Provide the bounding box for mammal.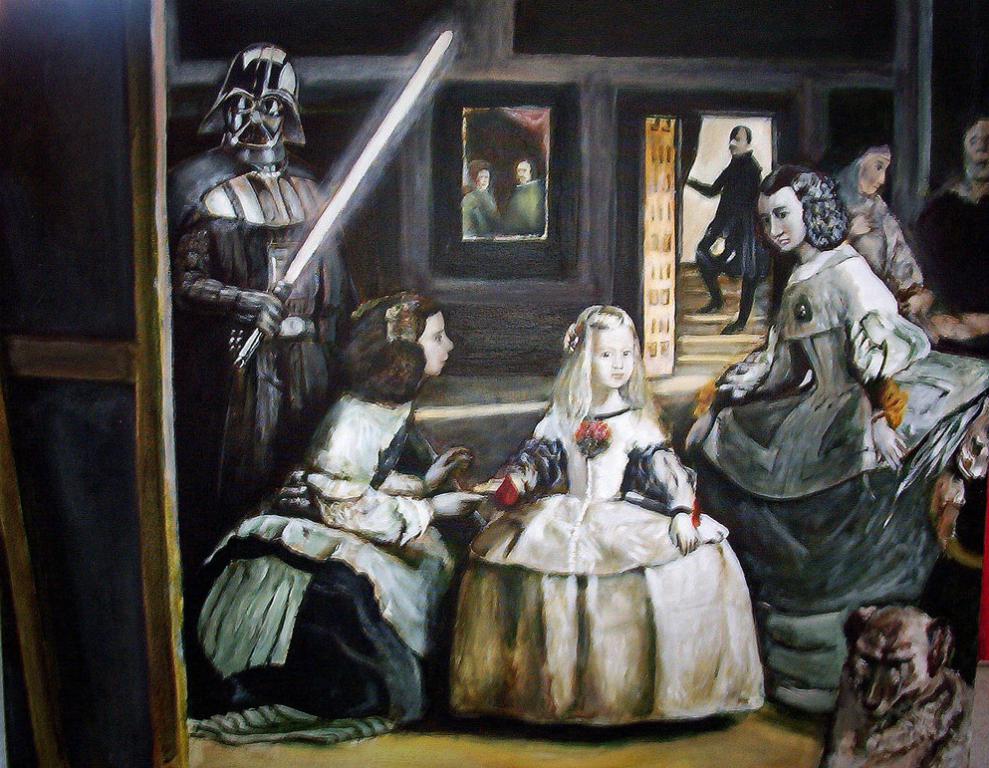
(x1=823, y1=132, x2=931, y2=343).
